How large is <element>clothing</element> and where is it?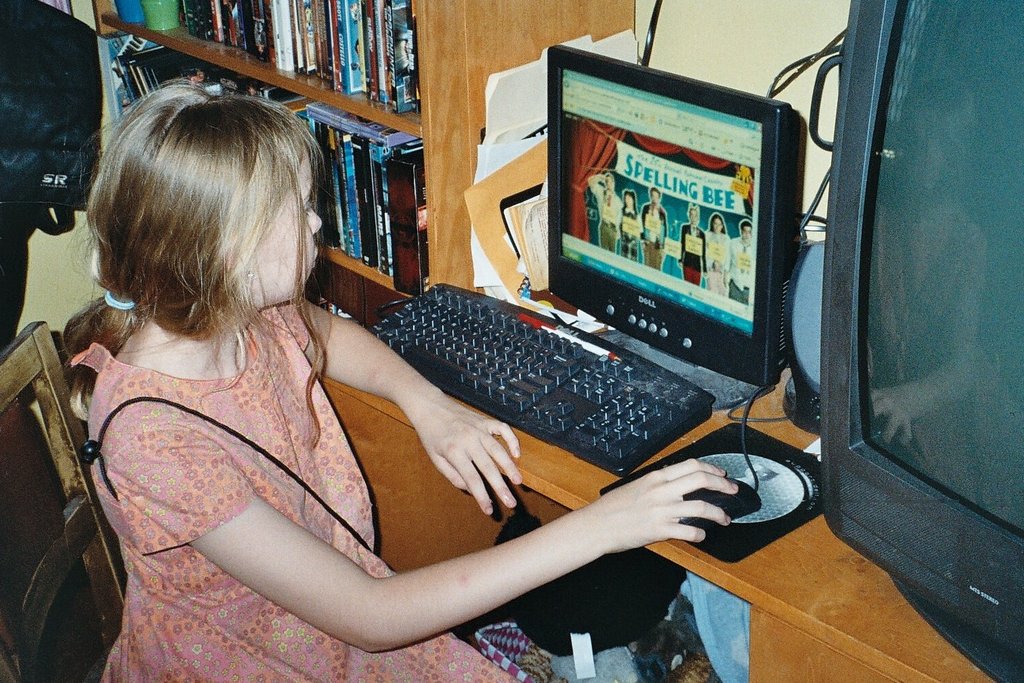
Bounding box: Rect(708, 218, 728, 301).
